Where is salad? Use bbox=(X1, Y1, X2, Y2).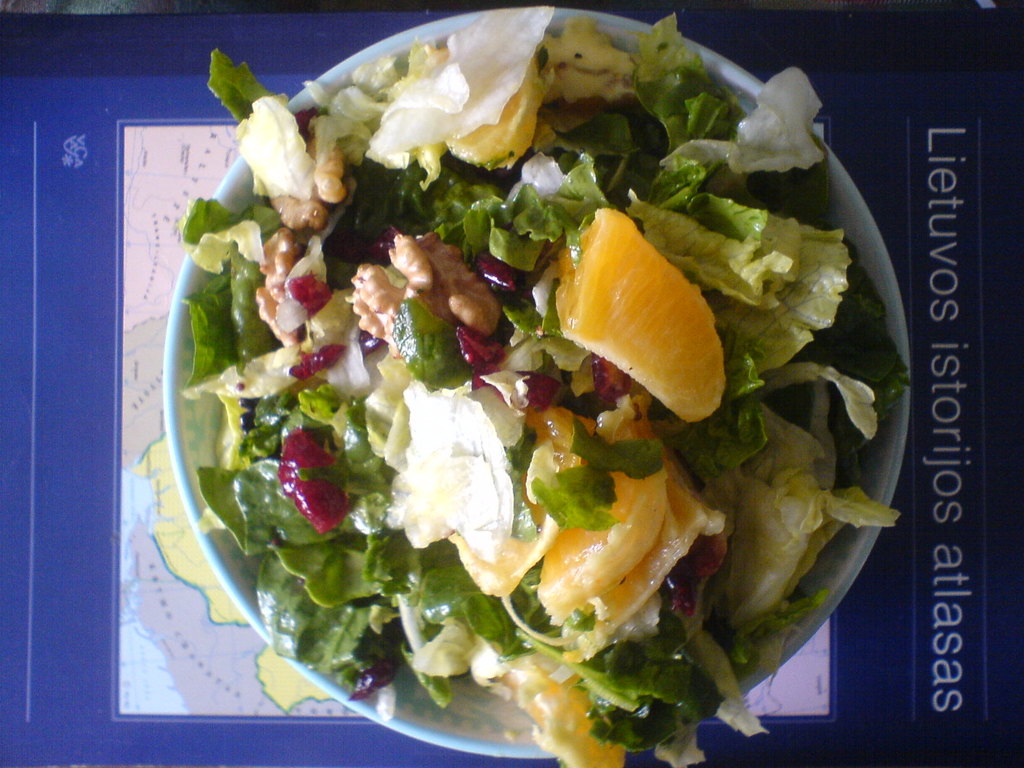
bbox=(173, 4, 919, 767).
